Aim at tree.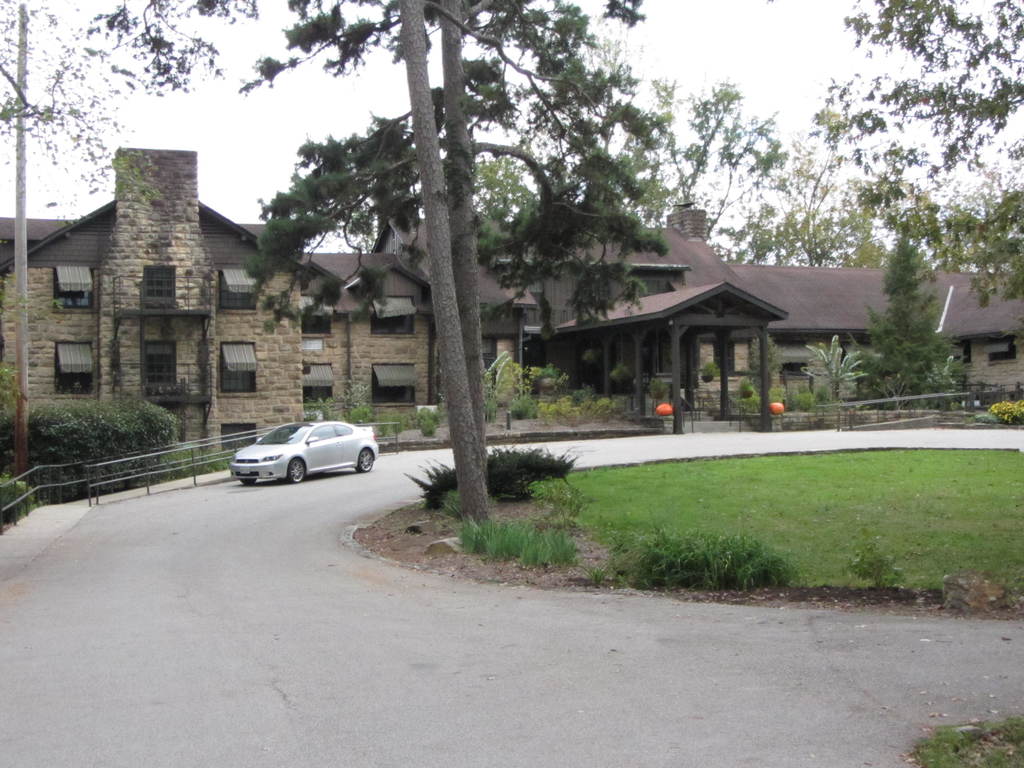
Aimed at x1=652, y1=77, x2=784, y2=267.
